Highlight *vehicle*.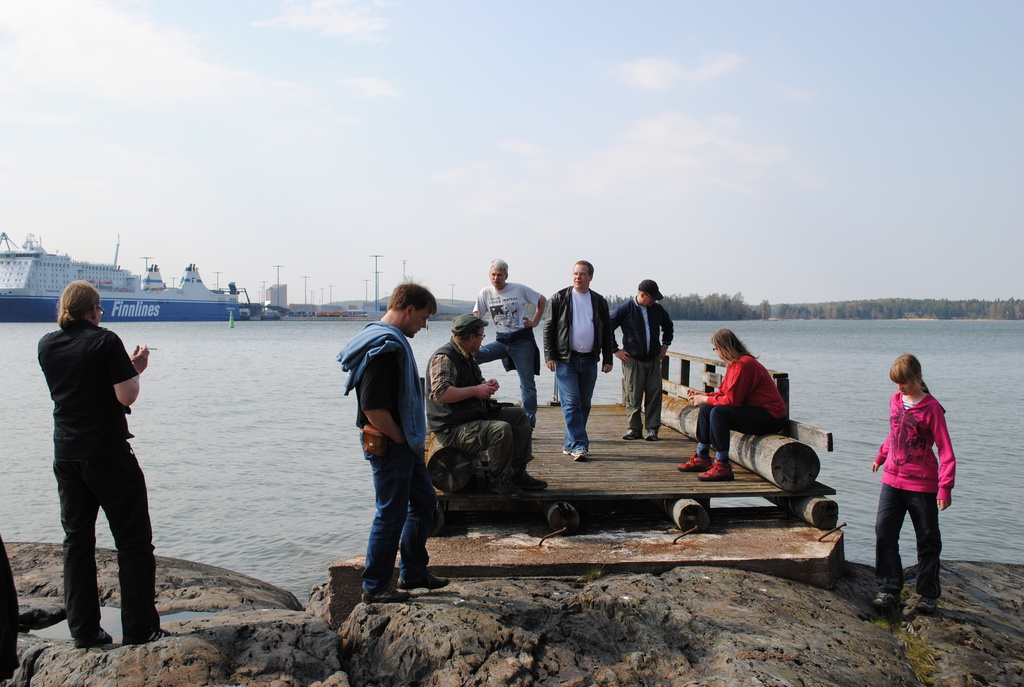
Highlighted region: 285:310:305:316.
